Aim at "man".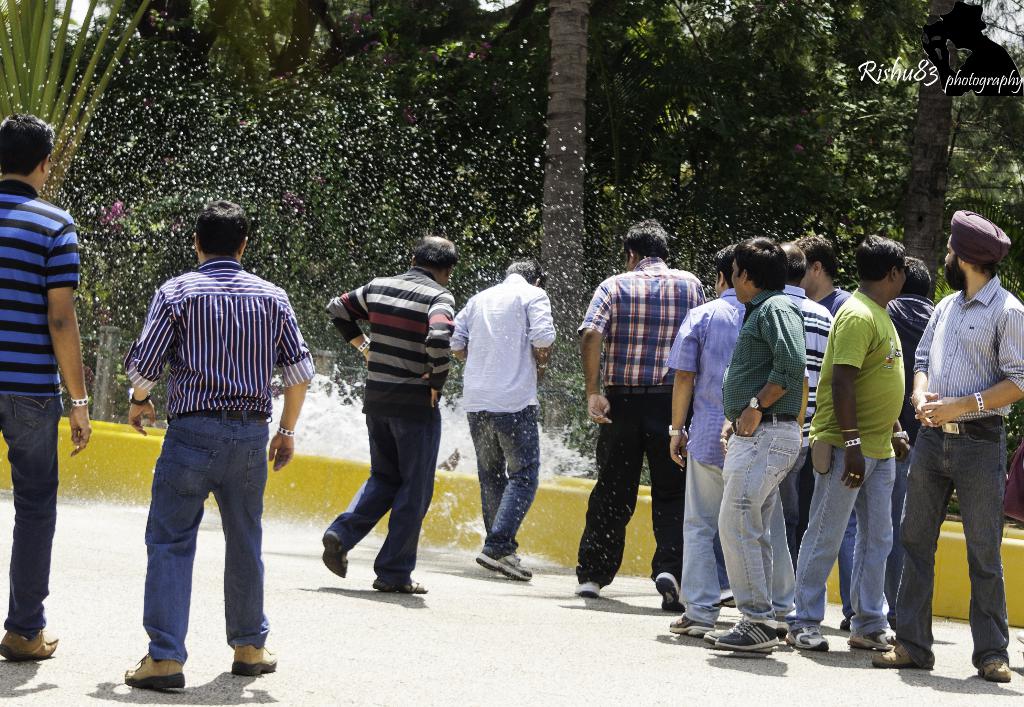
Aimed at detection(321, 235, 459, 599).
